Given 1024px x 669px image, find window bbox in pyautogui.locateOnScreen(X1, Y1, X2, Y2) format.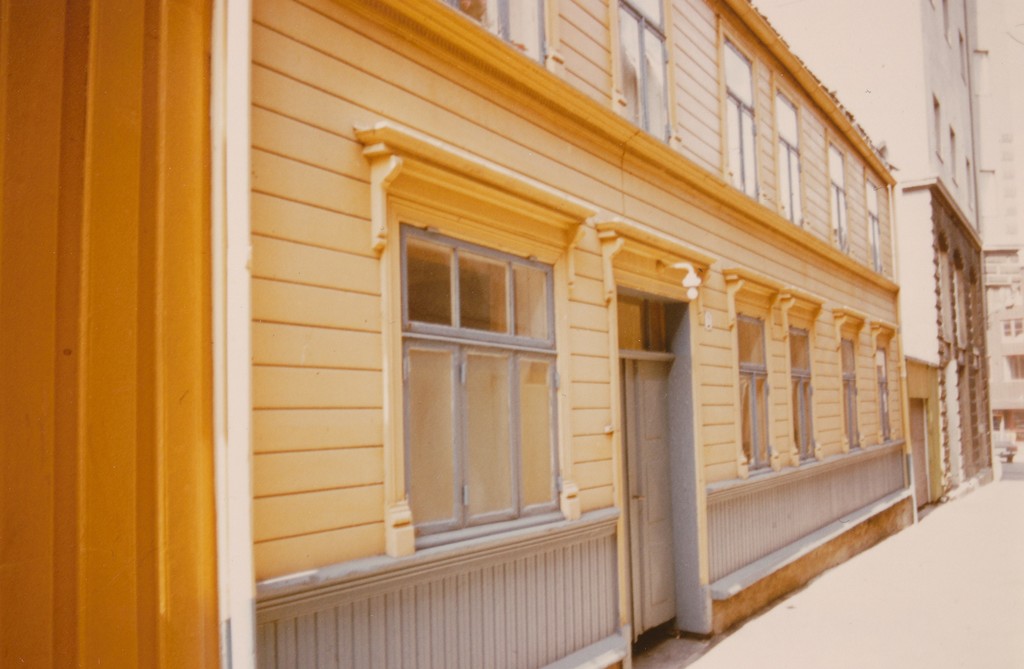
pyautogui.locateOnScreen(841, 330, 866, 449).
